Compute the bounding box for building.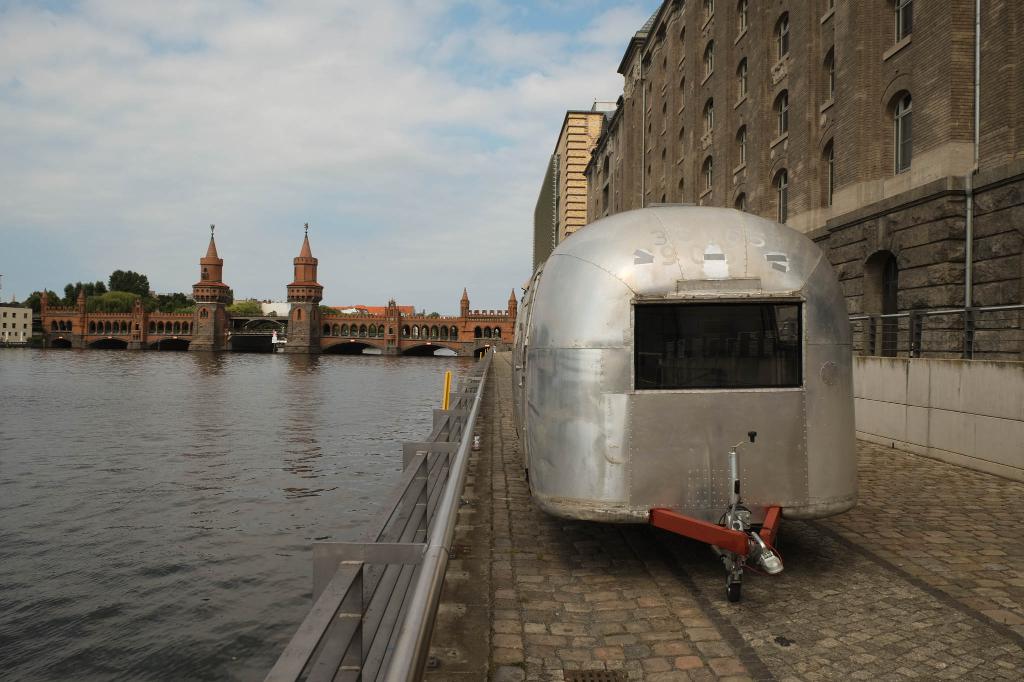
pyautogui.locateOnScreen(0, 305, 34, 345).
